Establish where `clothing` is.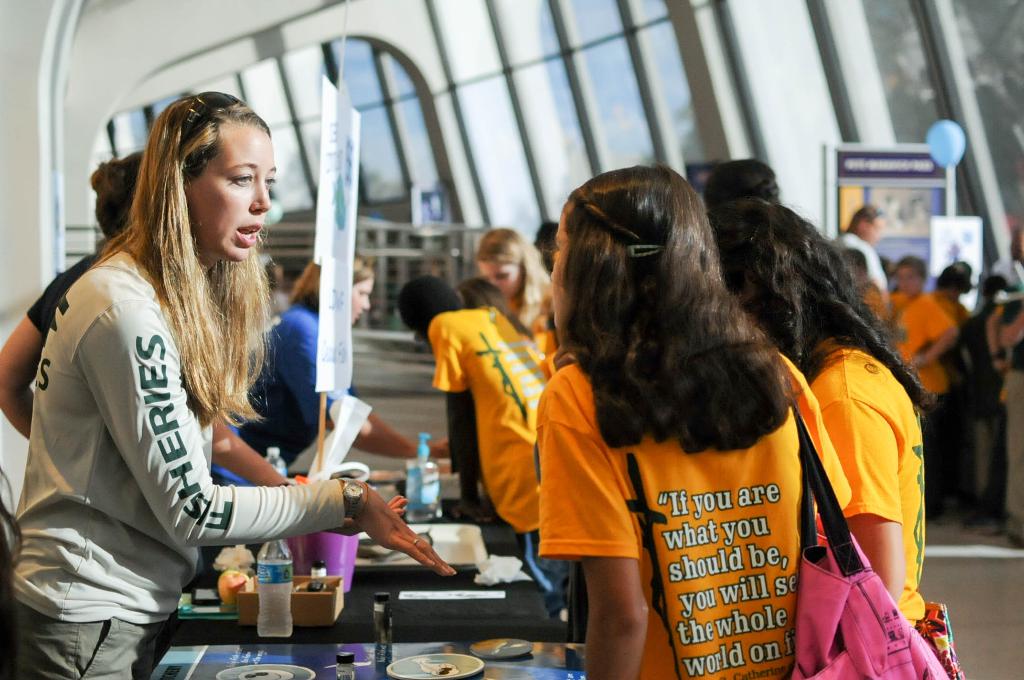
Established at [left=433, top=232, right=1023, bottom=676].
